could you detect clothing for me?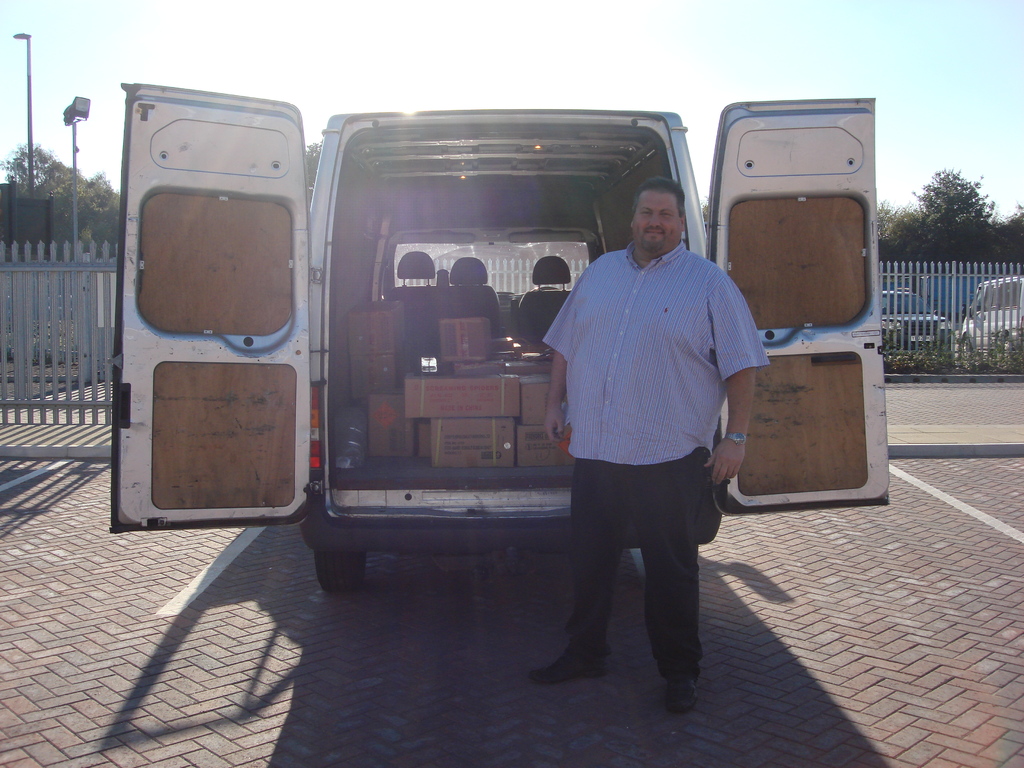
Detection result: 537,247,774,669.
